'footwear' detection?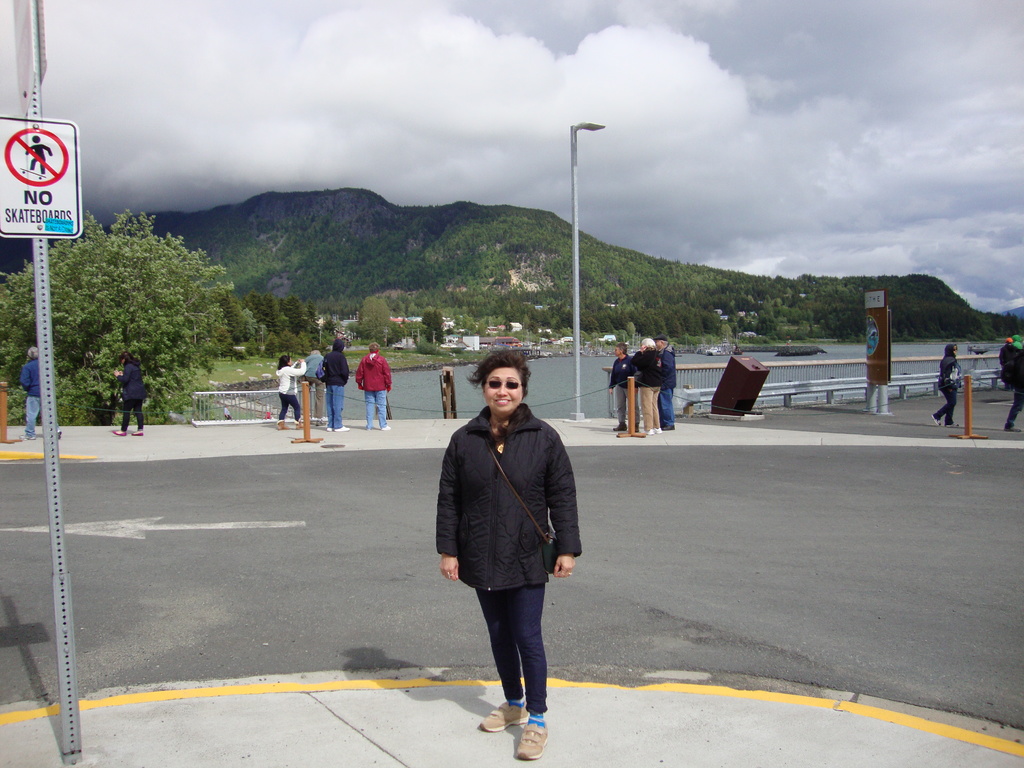
x1=57, y1=431, x2=63, y2=441
